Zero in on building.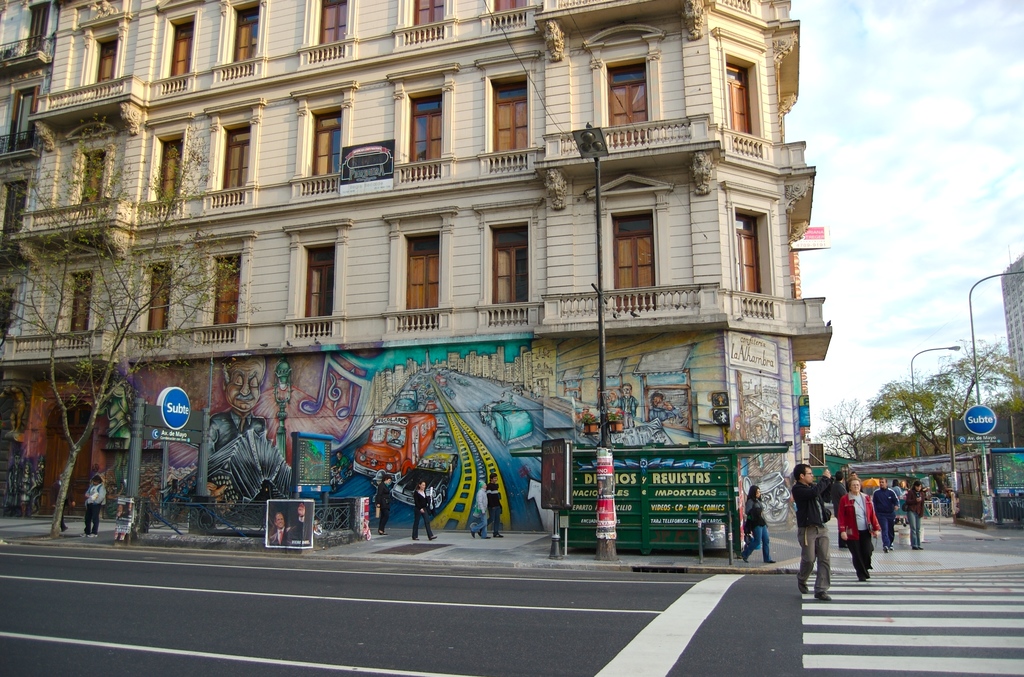
Zeroed in: <region>1000, 254, 1023, 410</region>.
